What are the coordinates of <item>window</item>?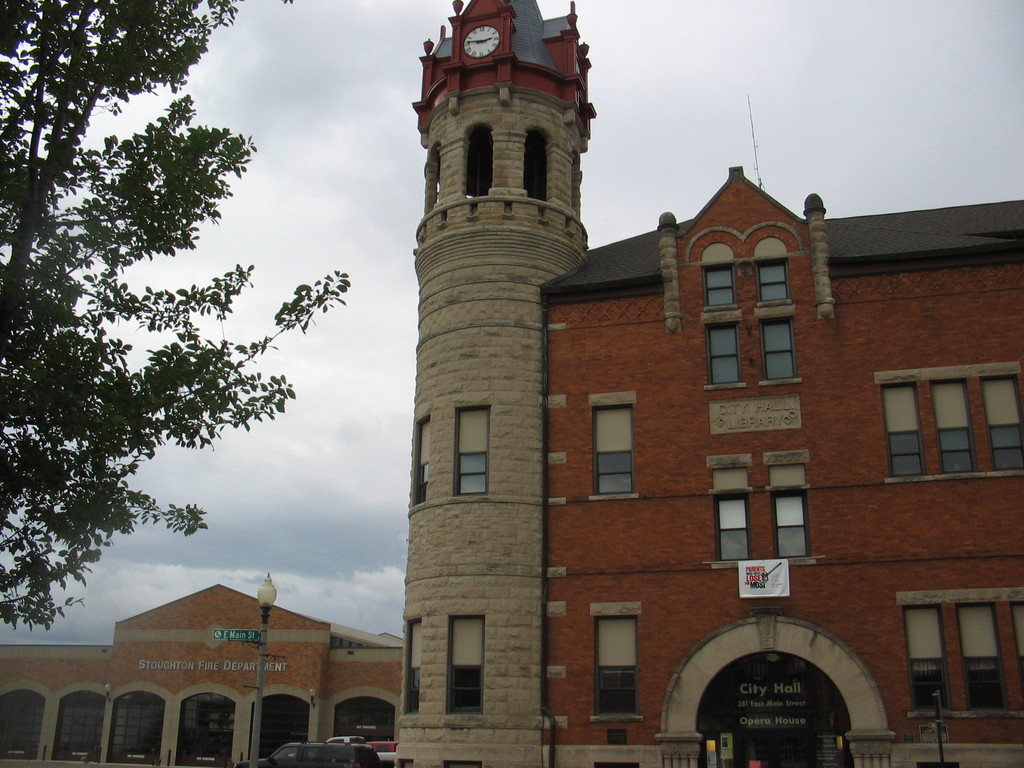
locate(876, 383, 928, 479).
